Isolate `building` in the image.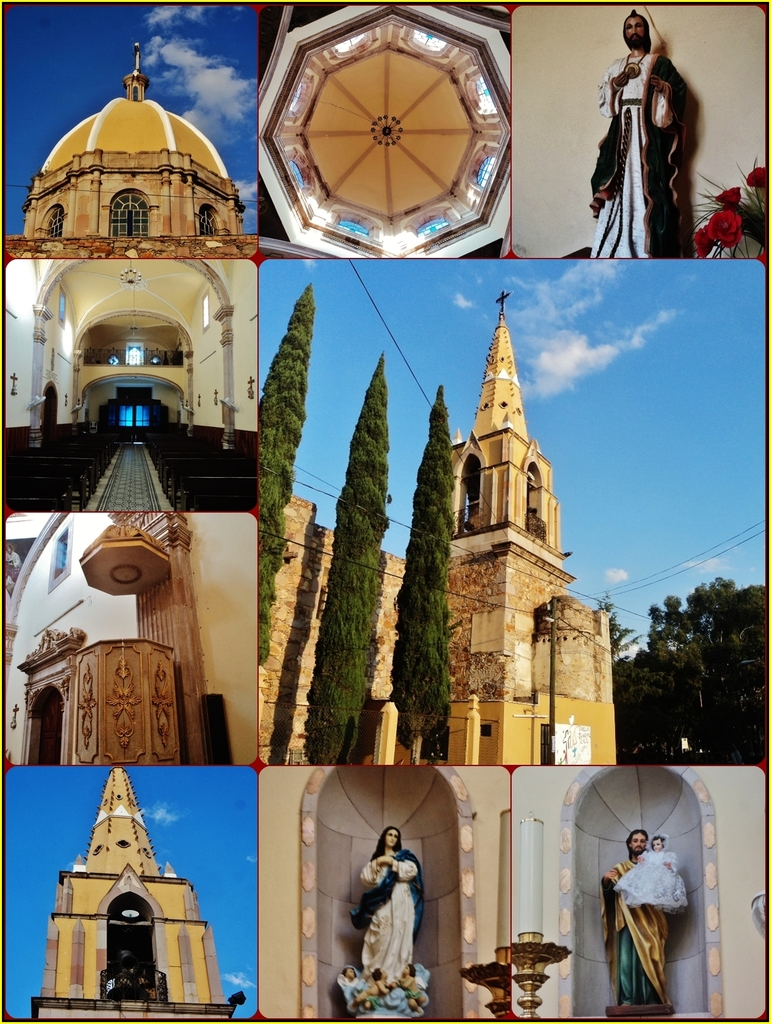
Isolated region: <region>504, 762, 770, 1018</region>.
